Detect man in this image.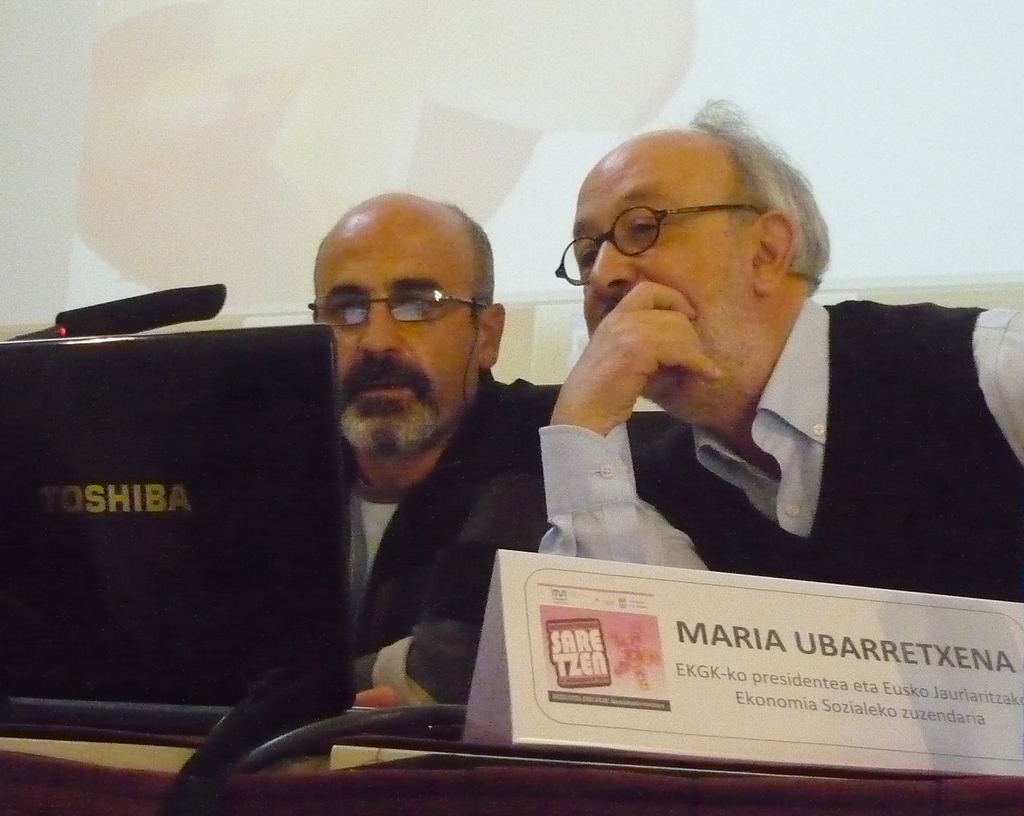
Detection: (left=471, top=136, right=1012, bottom=643).
